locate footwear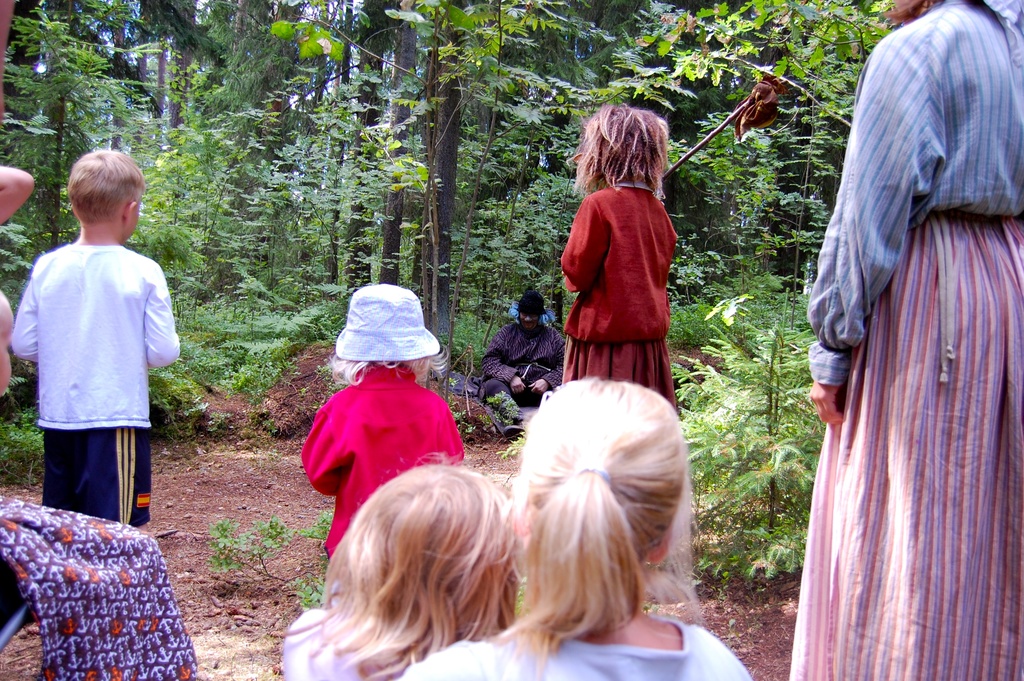
region(506, 416, 524, 441)
